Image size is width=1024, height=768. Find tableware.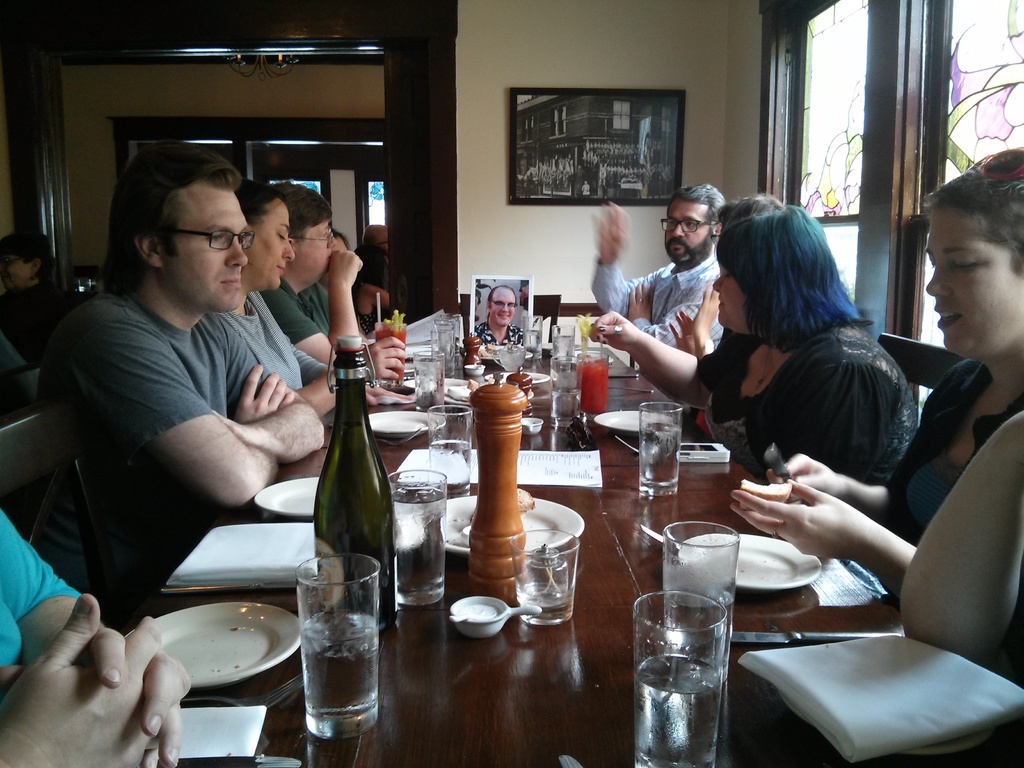
left=184, top=674, right=301, bottom=719.
